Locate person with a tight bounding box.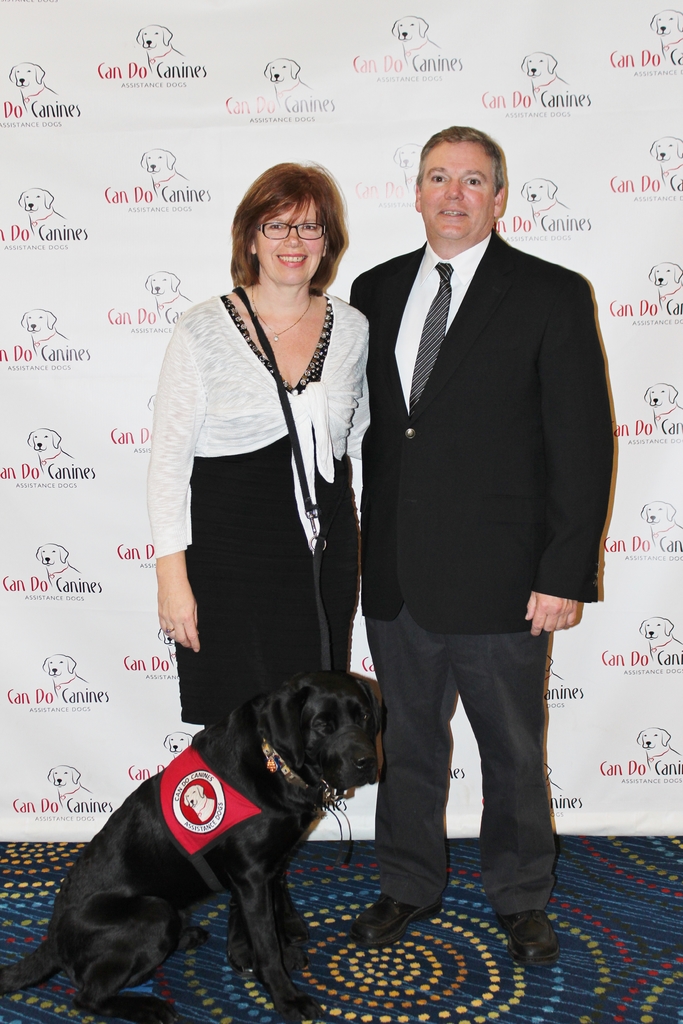
bbox(350, 120, 616, 970).
